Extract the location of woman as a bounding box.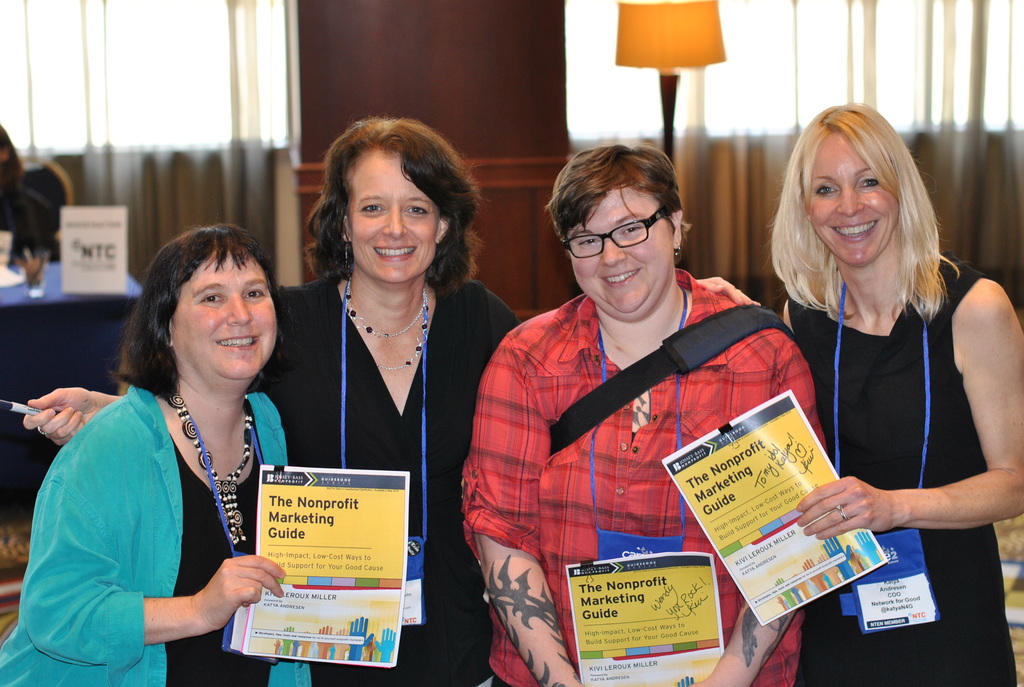
region(454, 146, 829, 686).
